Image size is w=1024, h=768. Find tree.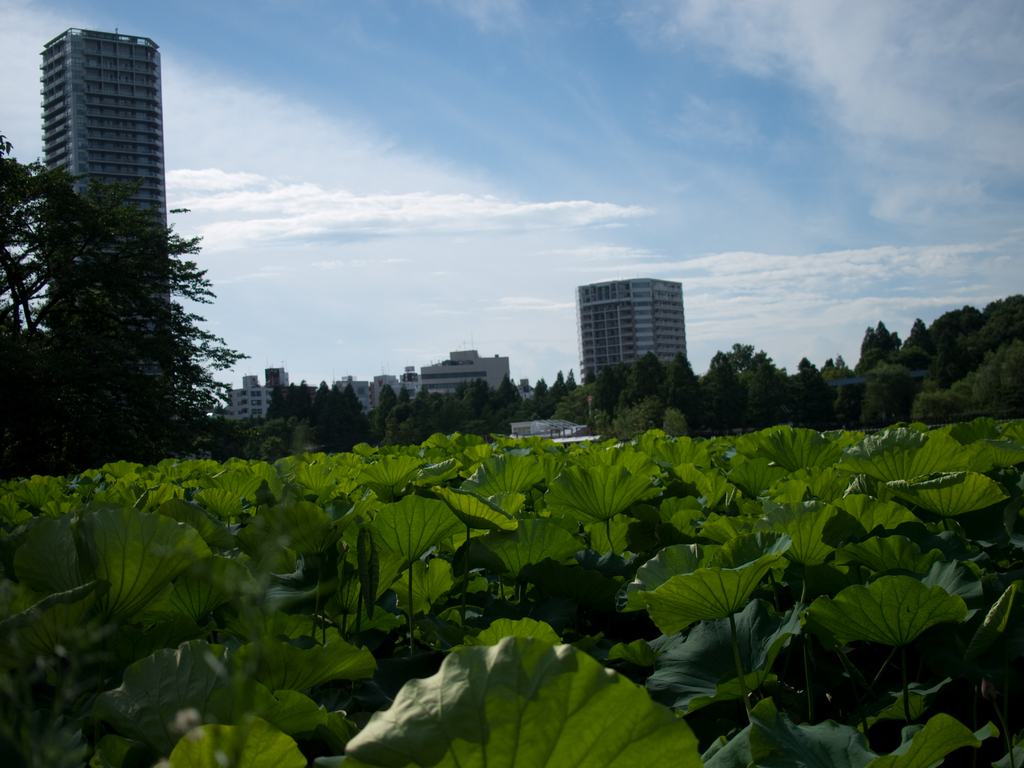
select_region(392, 367, 436, 458).
